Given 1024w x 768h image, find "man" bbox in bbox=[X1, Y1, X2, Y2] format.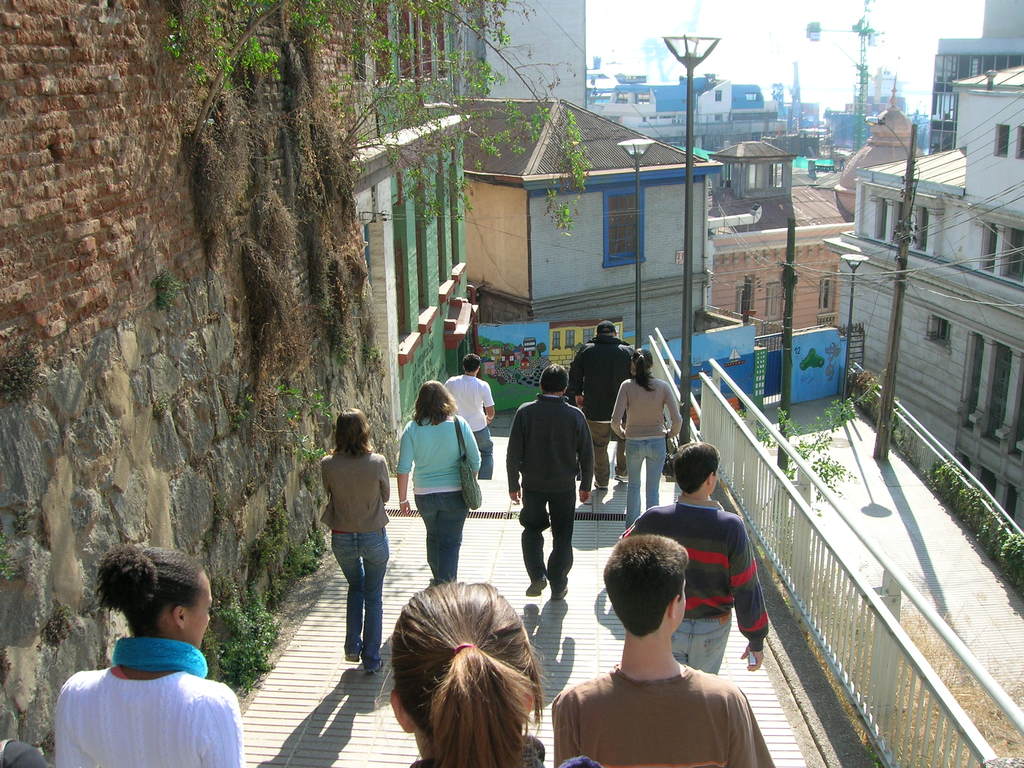
bbox=[542, 531, 779, 767].
